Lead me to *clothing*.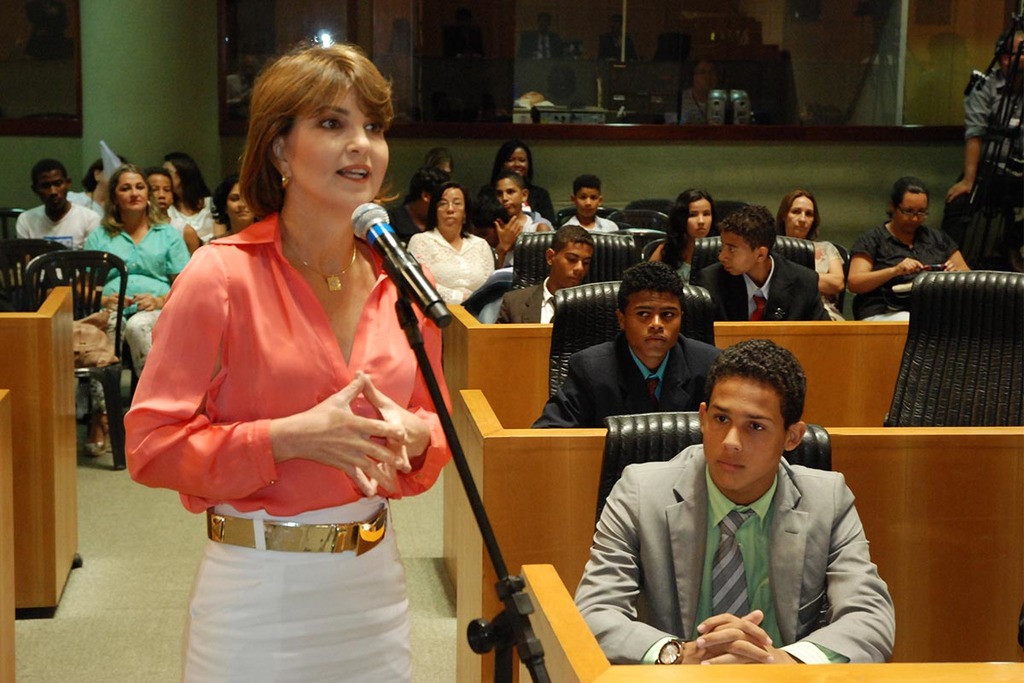
Lead to [x1=387, y1=205, x2=437, y2=249].
